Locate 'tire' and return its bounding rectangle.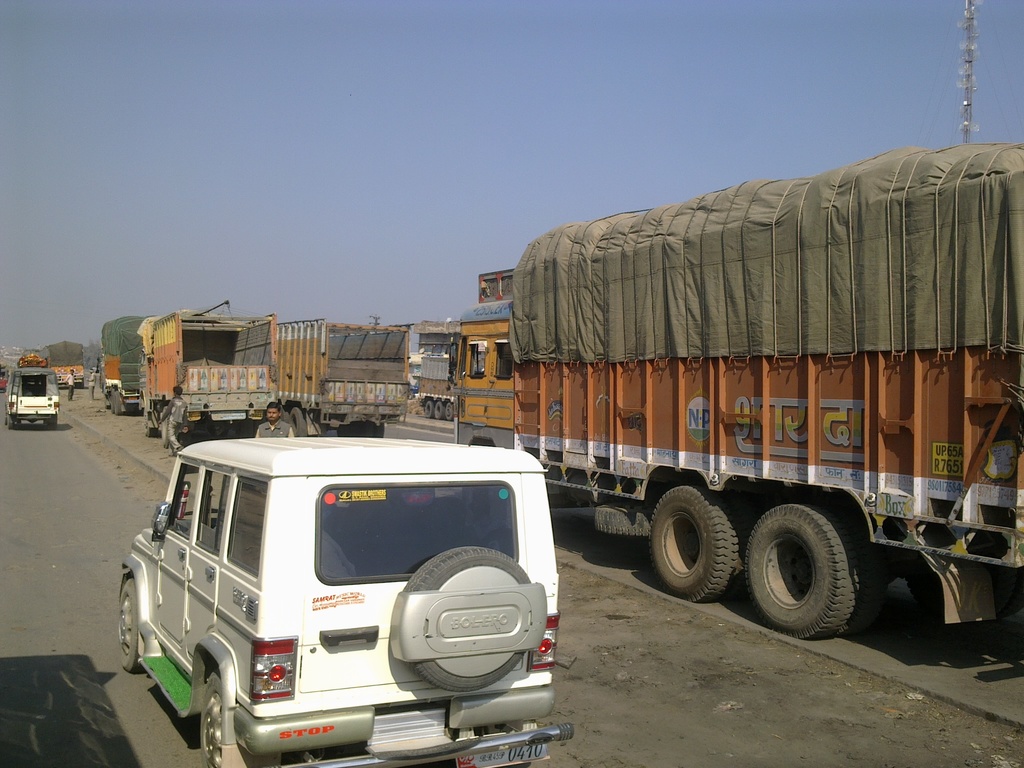
box=[196, 675, 222, 767].
